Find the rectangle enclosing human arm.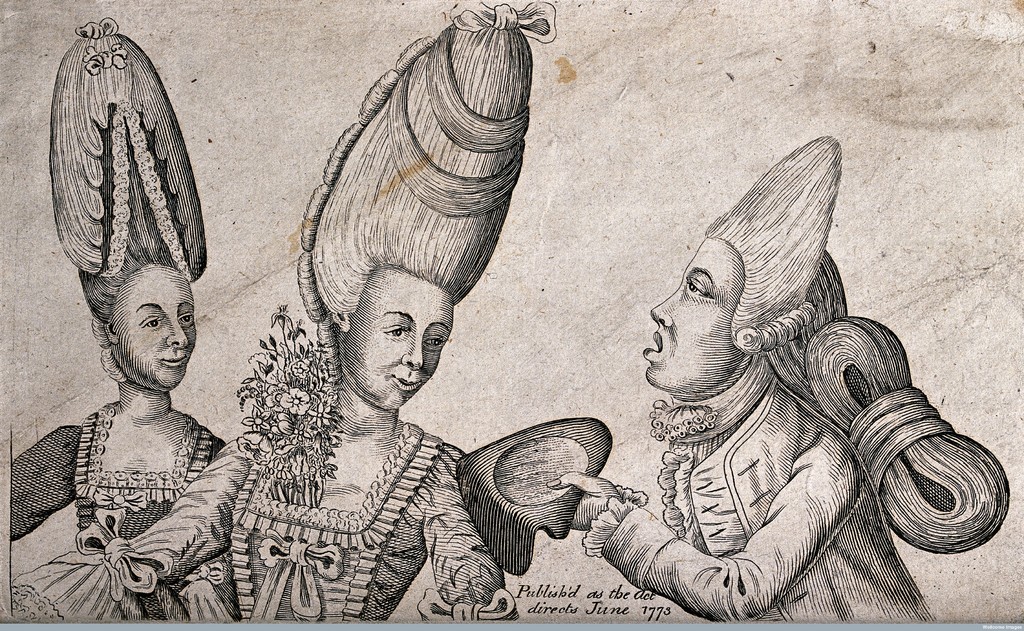
[601, 477, 849, 612].
